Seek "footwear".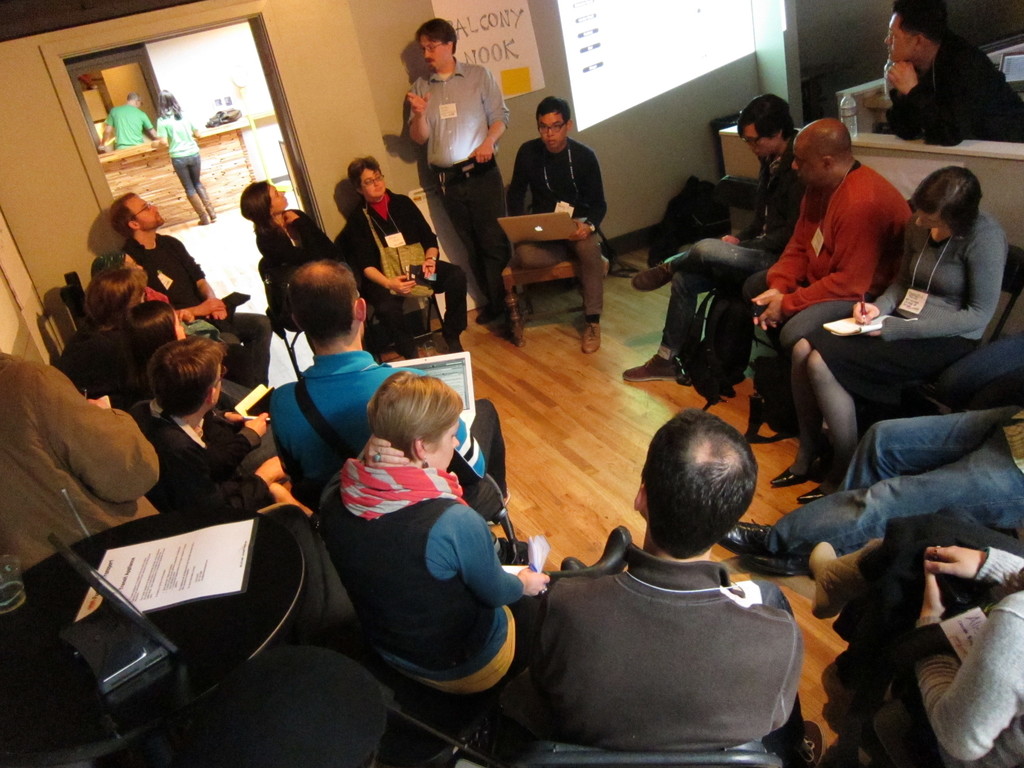
(left=591, top=527, right=634, bottom=577).
